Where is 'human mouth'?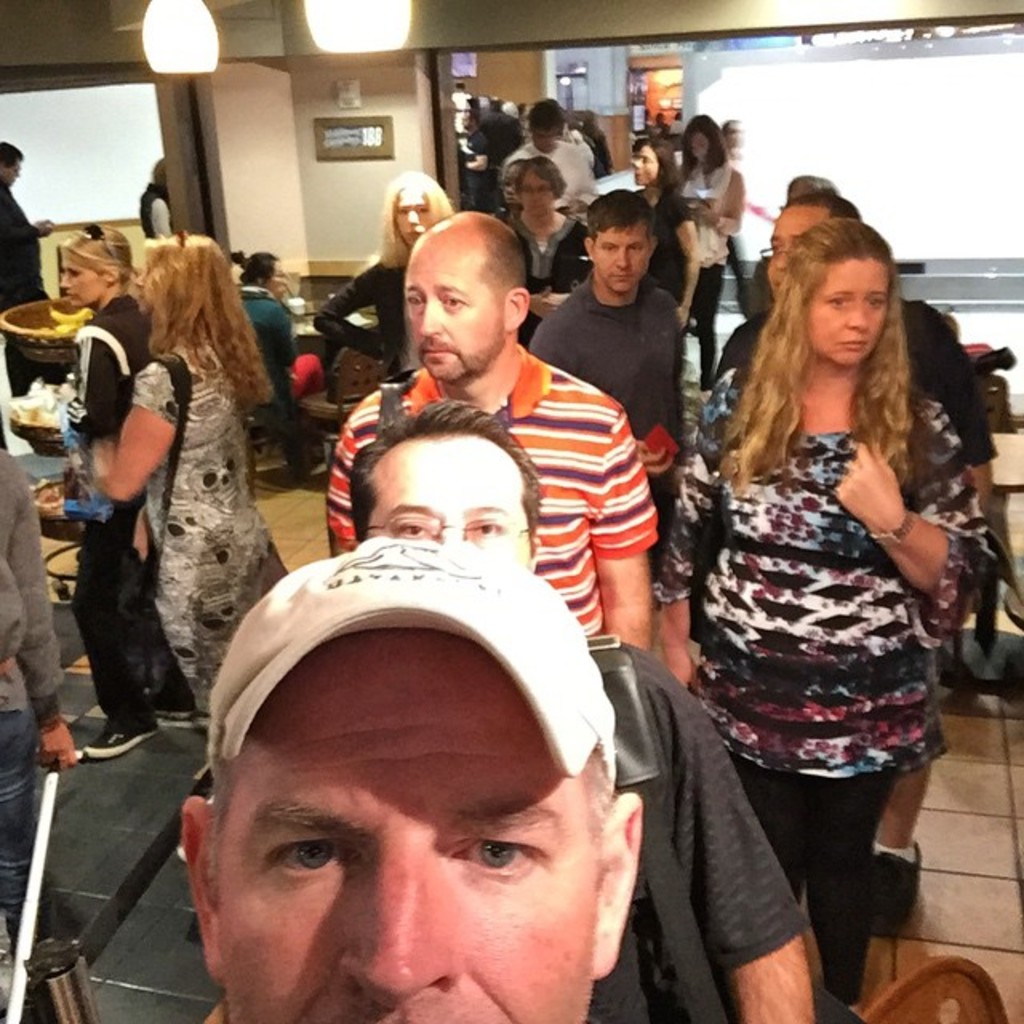
(x1=421, y1=347, x2=456, y2=358).
